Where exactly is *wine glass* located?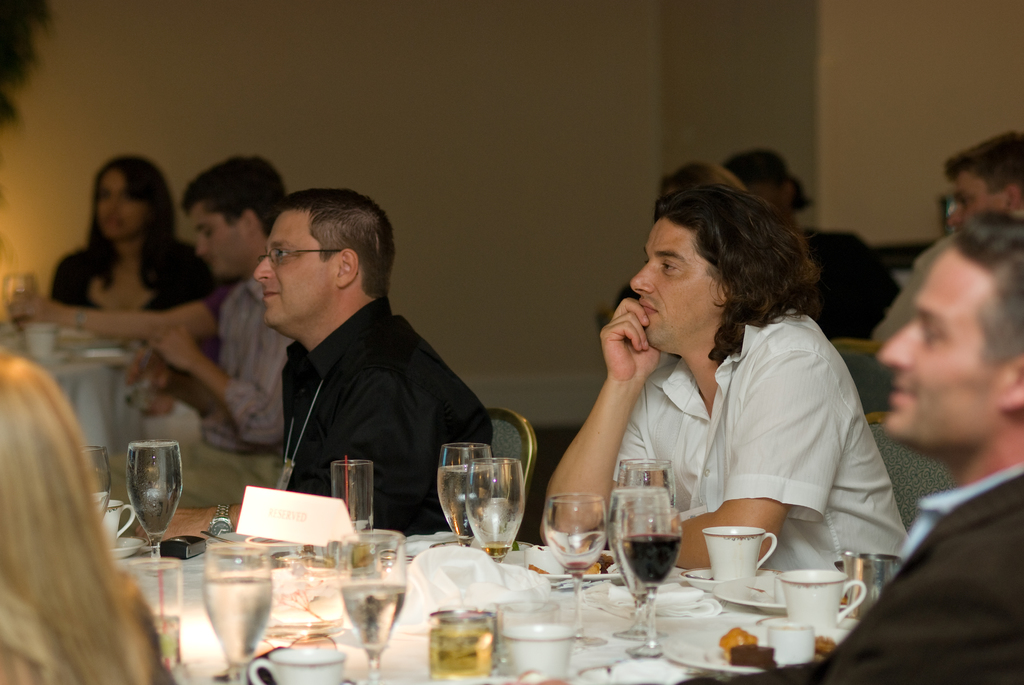
Its bounding box is detection(338, 533, 406, 677).
